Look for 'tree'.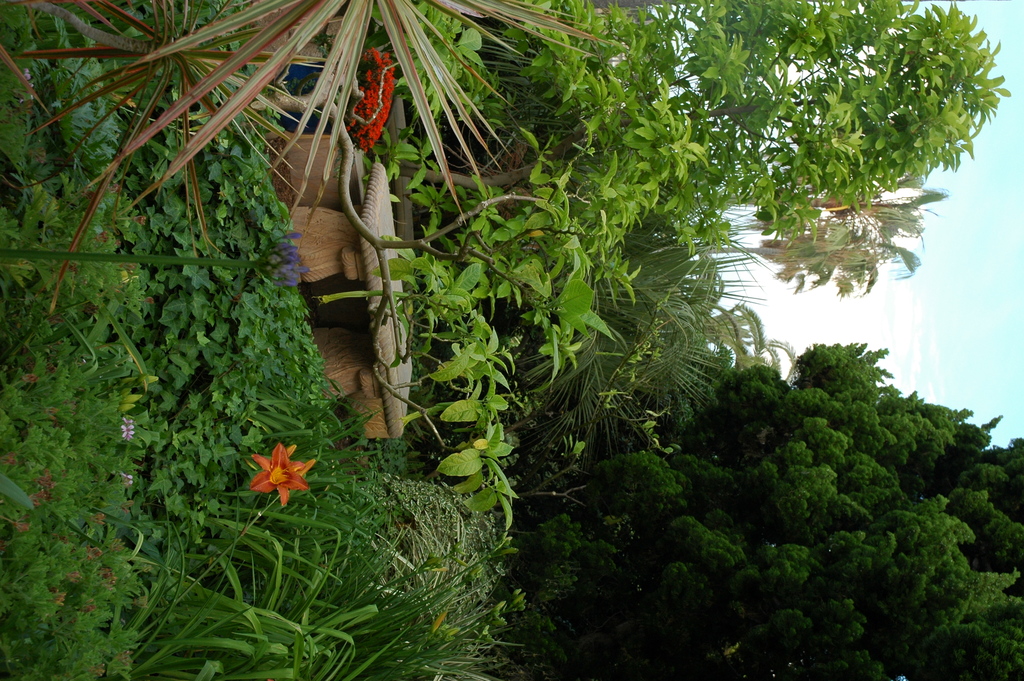
Found: (left=547, top=355, right=1023, bottom=673).
